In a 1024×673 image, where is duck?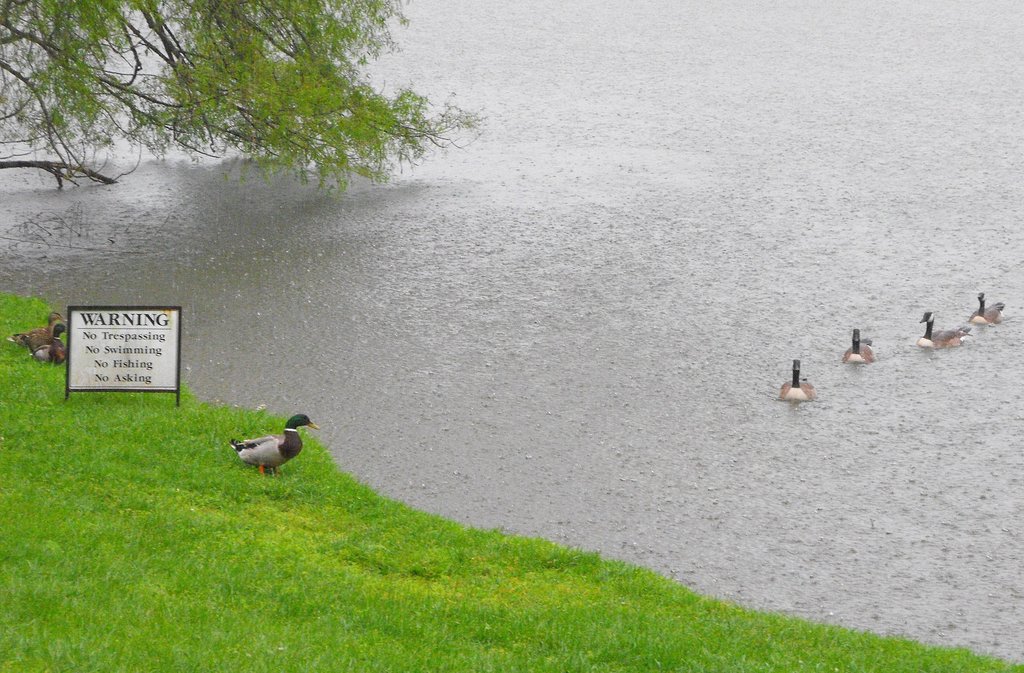
select_region(914, 312, 975, 354).
